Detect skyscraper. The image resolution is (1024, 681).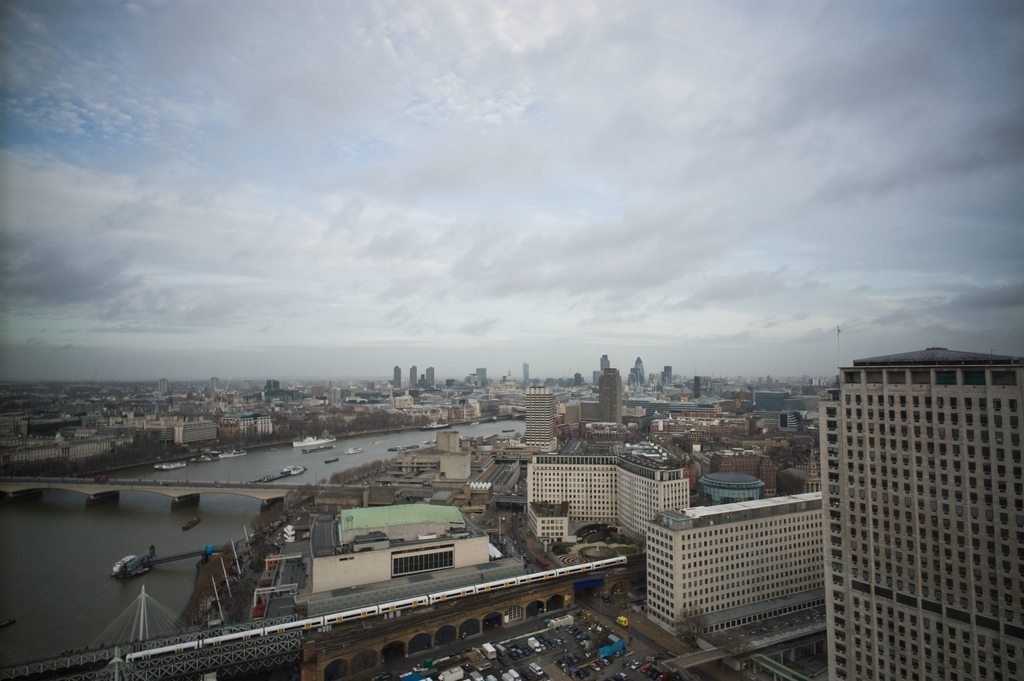
{"x1": 429, "y1": 436, "x2": 460, "y2": 459}.
